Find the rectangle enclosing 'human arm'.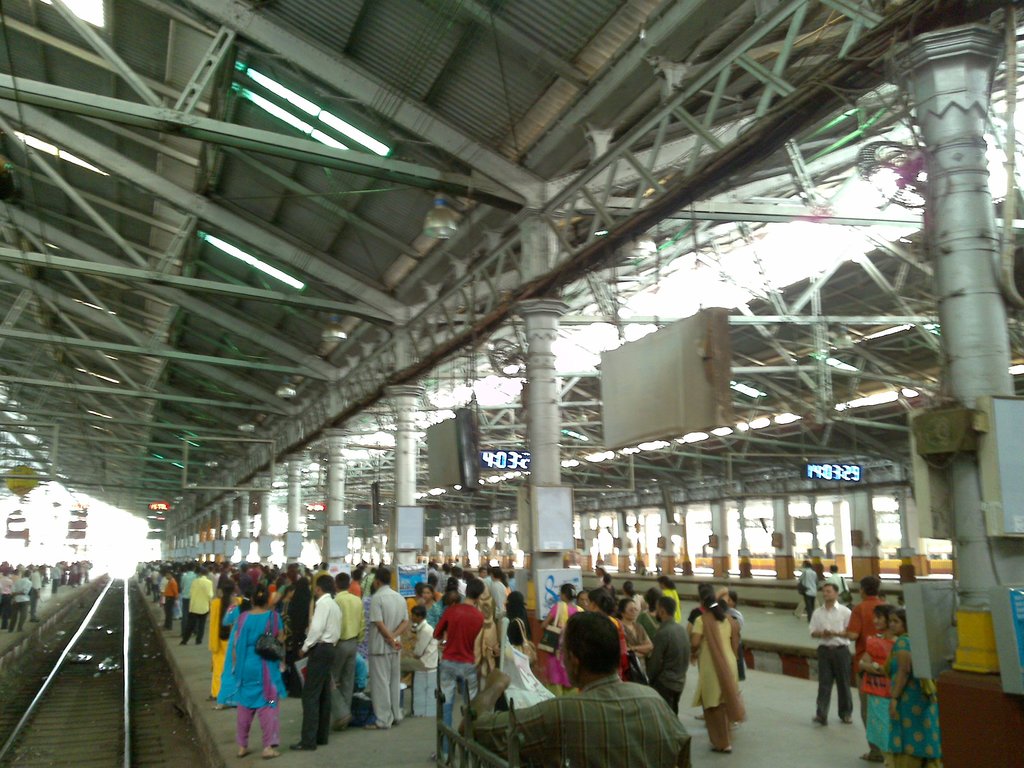
{"left": 867, "top": 662, "right": 879, "bottom": 671}.
